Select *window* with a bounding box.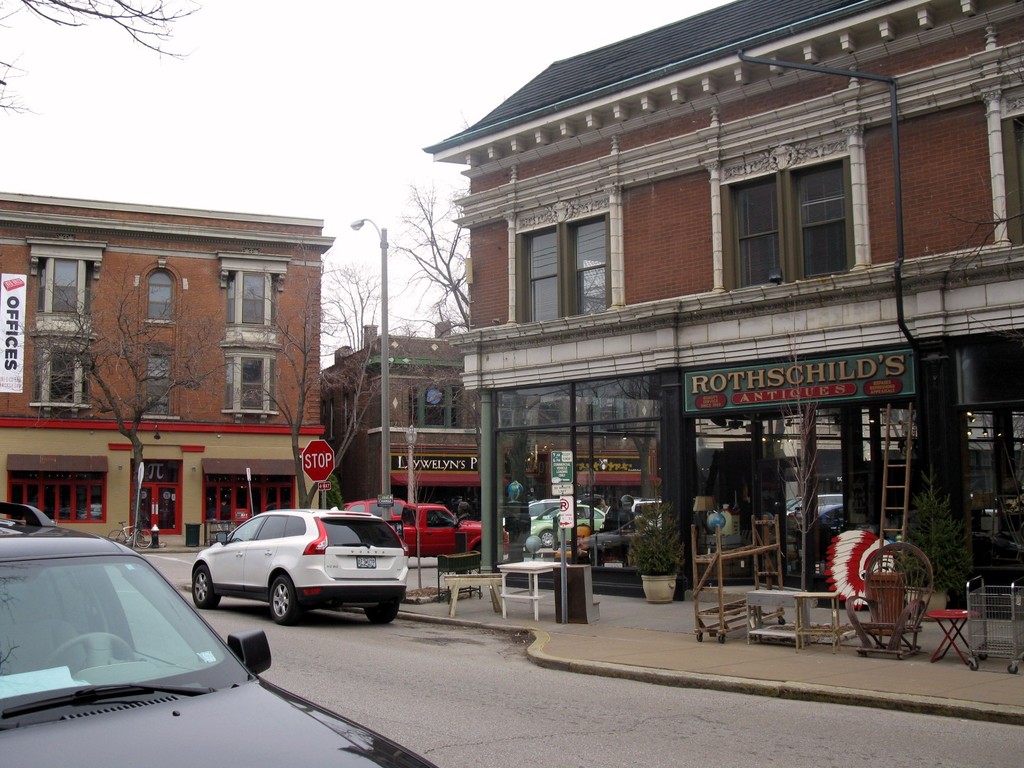
132,463,181,540.
